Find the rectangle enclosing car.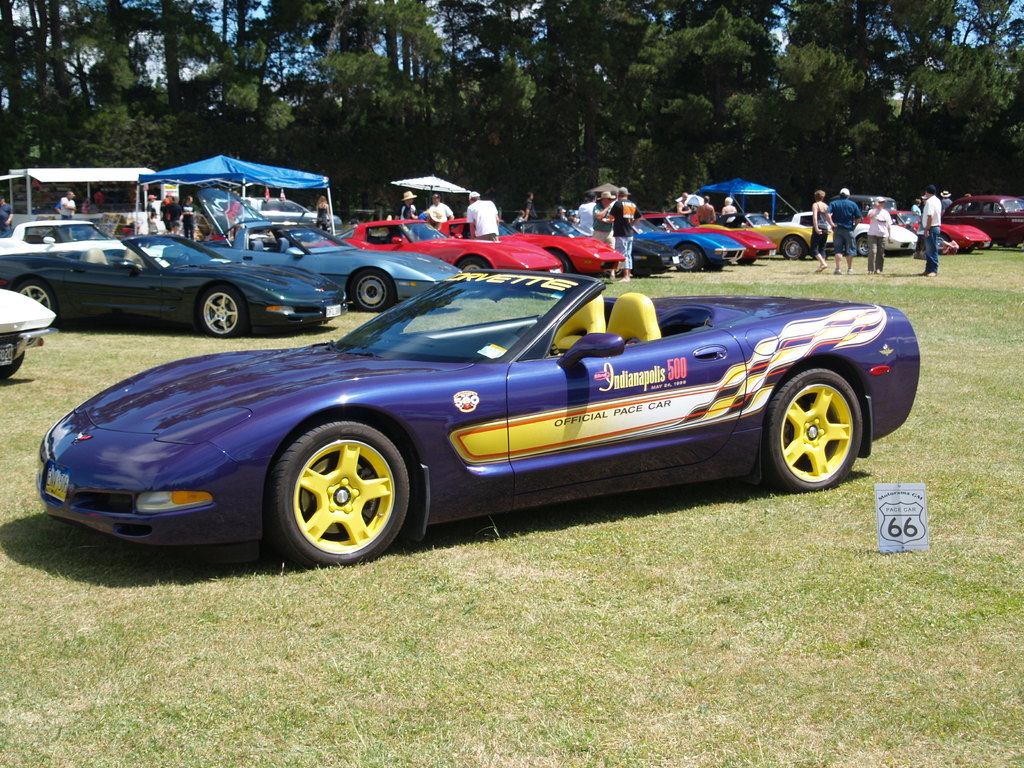
pyautogui.locateOnScreen(0, 216, 122, 260).
